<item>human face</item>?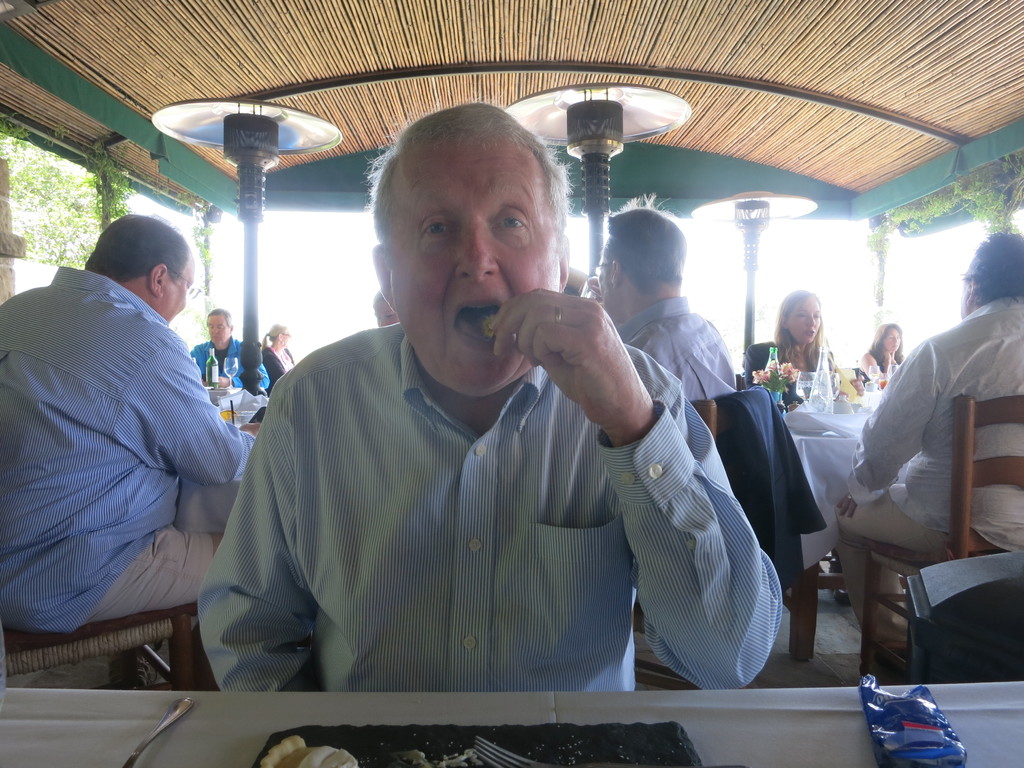
region(794, 296, 824, 349)
